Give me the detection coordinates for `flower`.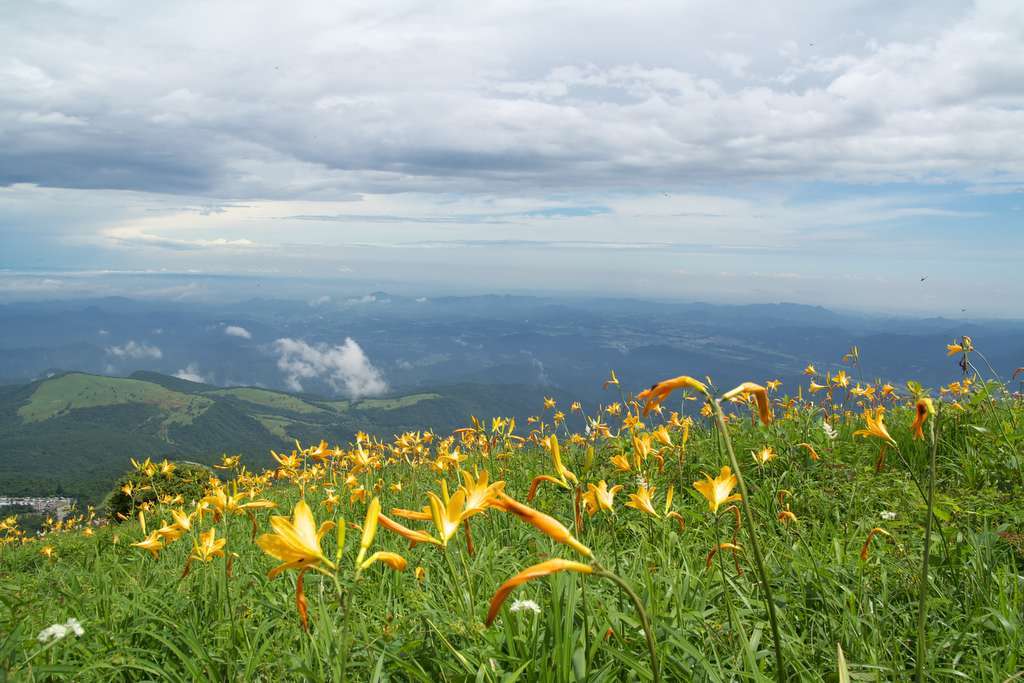
(236, 500, 354, 604).
